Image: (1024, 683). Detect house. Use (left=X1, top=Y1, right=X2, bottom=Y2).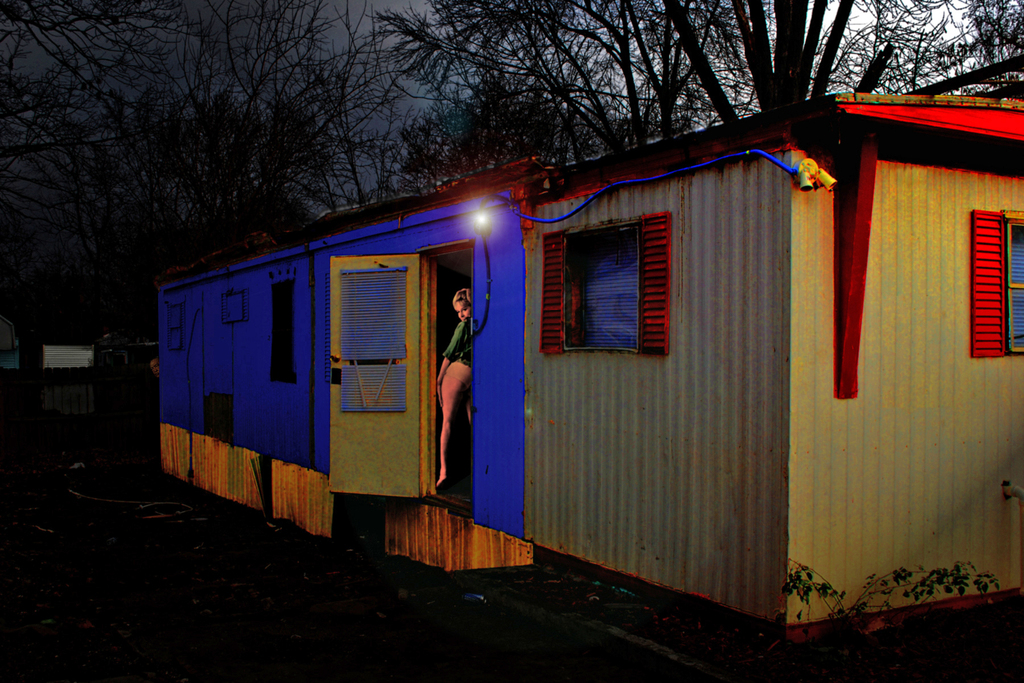
(left=0, top=315, right=26, bottom=369).
